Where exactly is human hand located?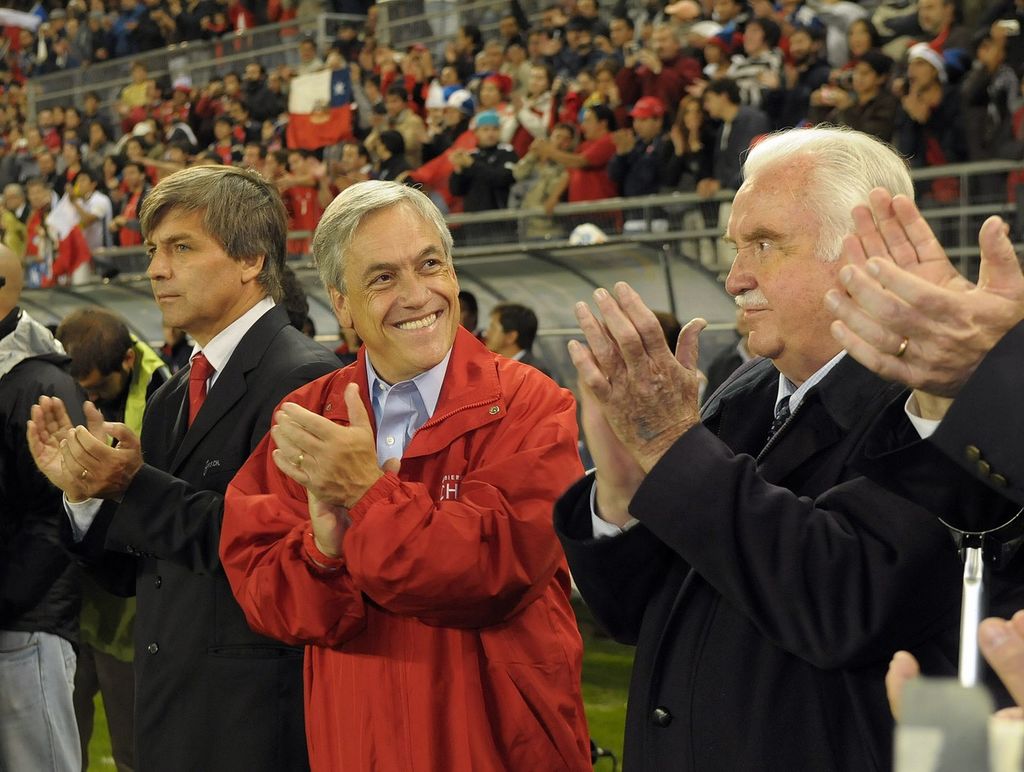
Its bounding box is [x1=696, y1=180, x2=710, y2=202].
